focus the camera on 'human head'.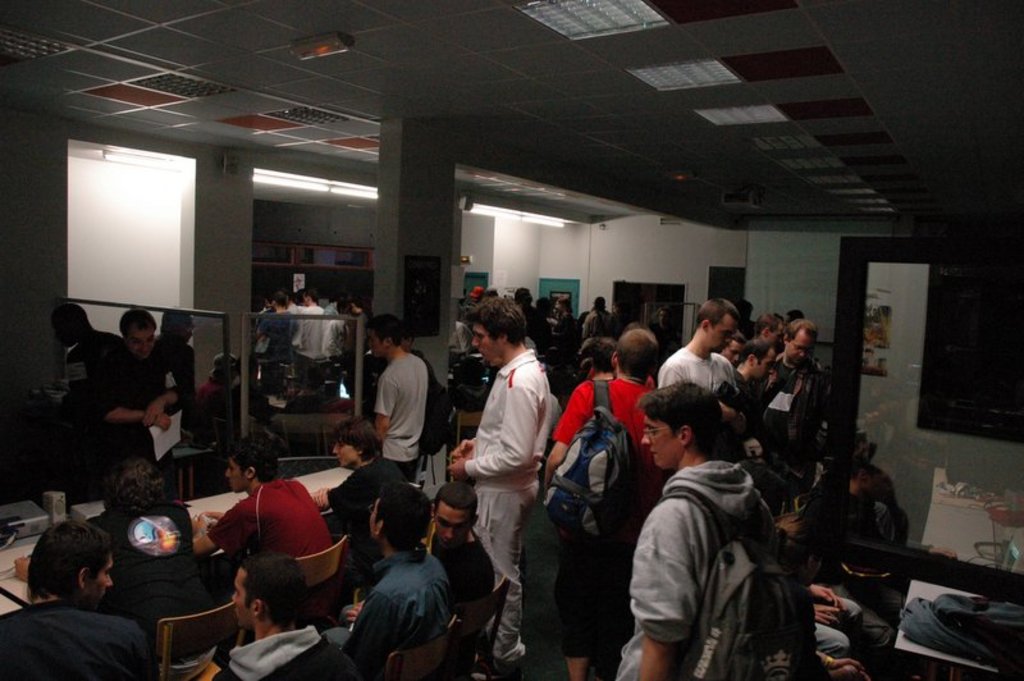
Focus region: <region>225, 437, 280, 494</region>.
